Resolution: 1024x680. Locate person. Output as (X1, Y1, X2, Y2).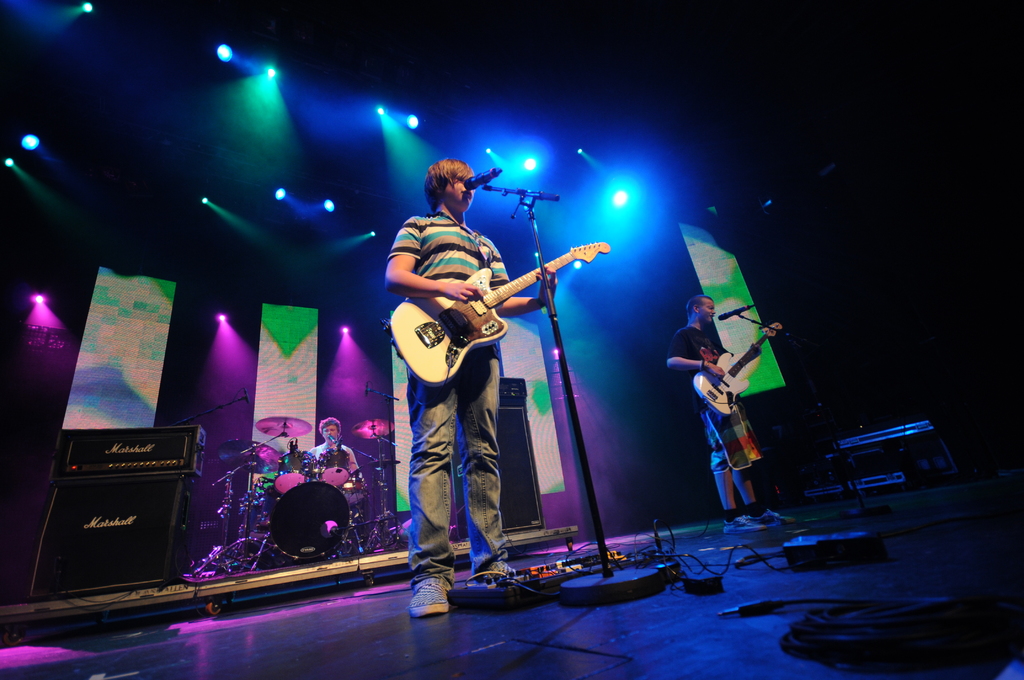
(308, 417, 367, 508).
